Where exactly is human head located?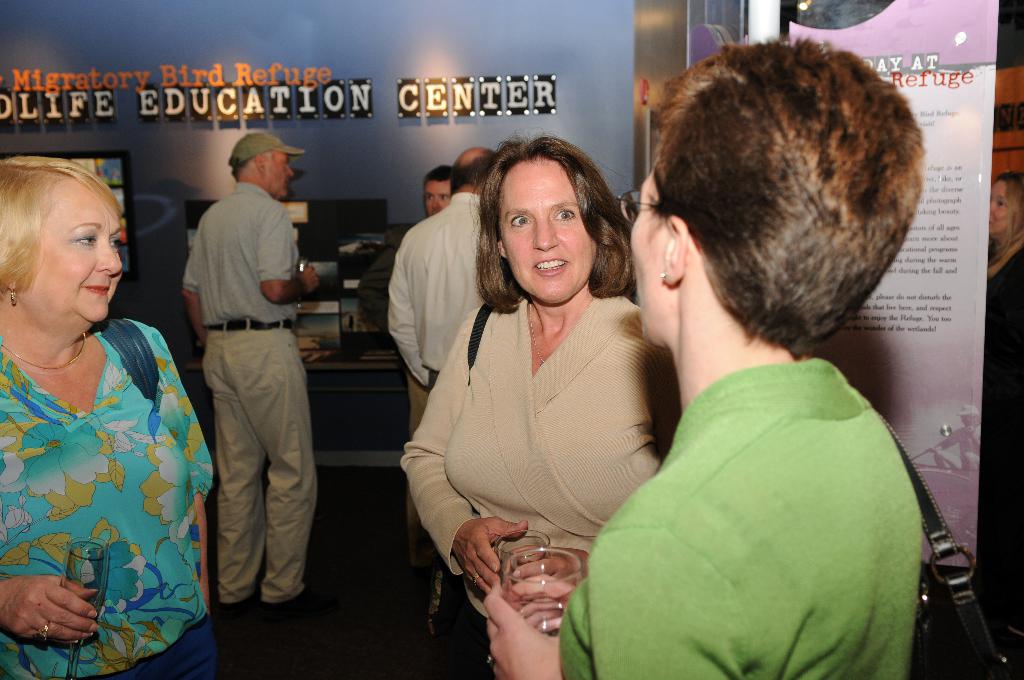
Its bounding box is {"left": 2, "top": 153, "right": 139, "bottom": 339}.
